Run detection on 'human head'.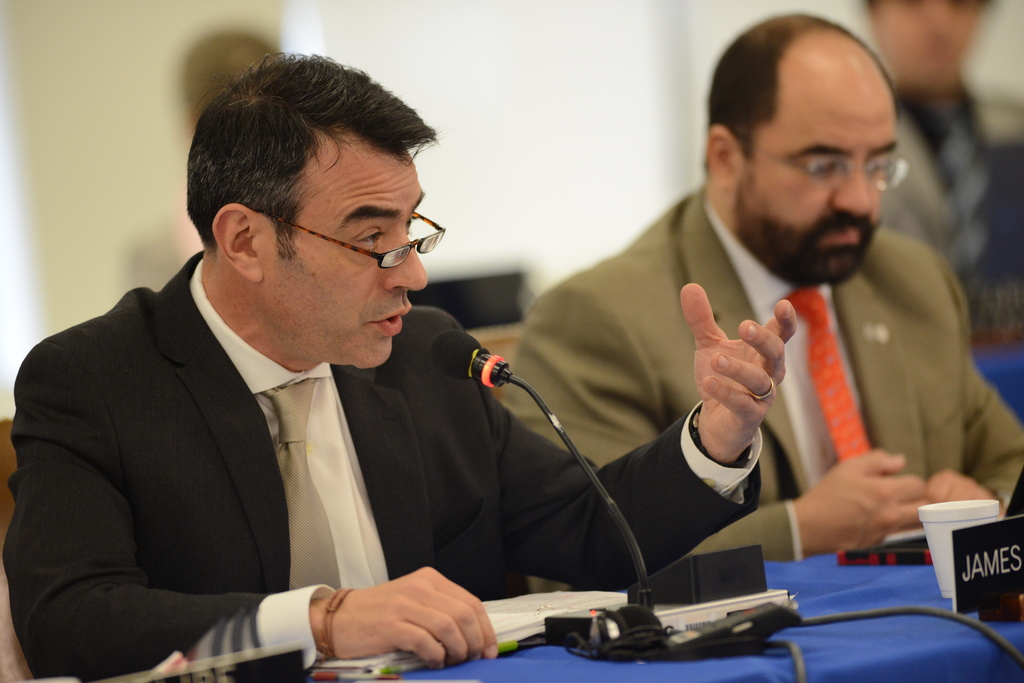
Result: x1=703, y1=12, x2=918, y2=269.
